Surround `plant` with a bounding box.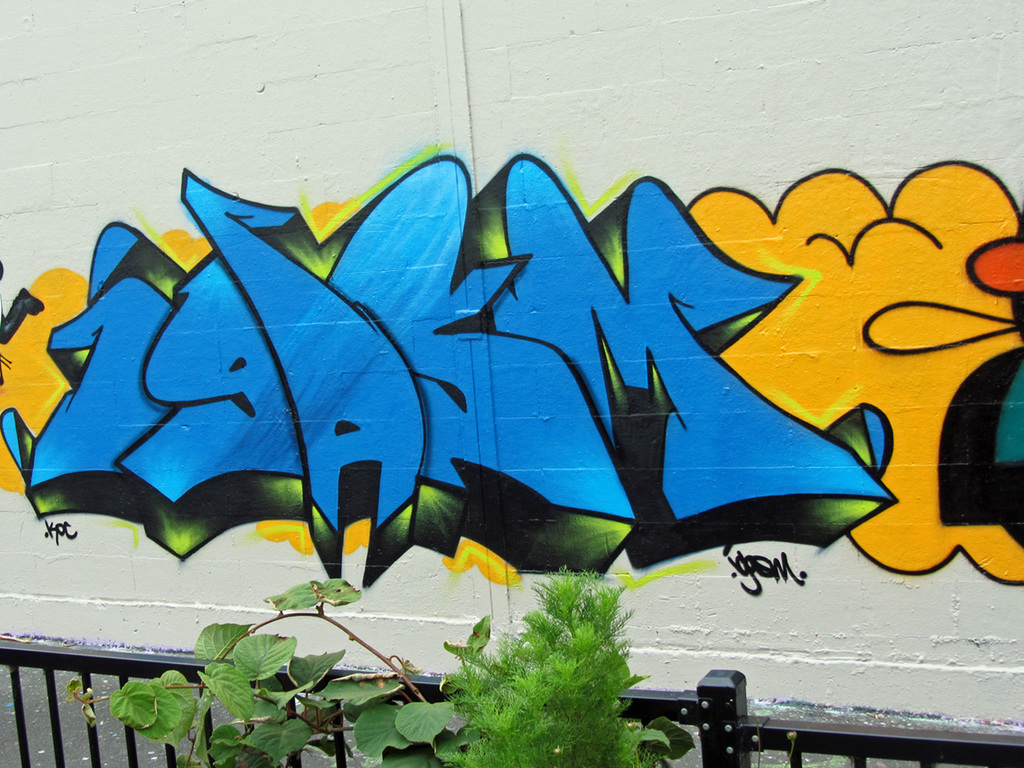
box=[752, 721, 798, 767].
